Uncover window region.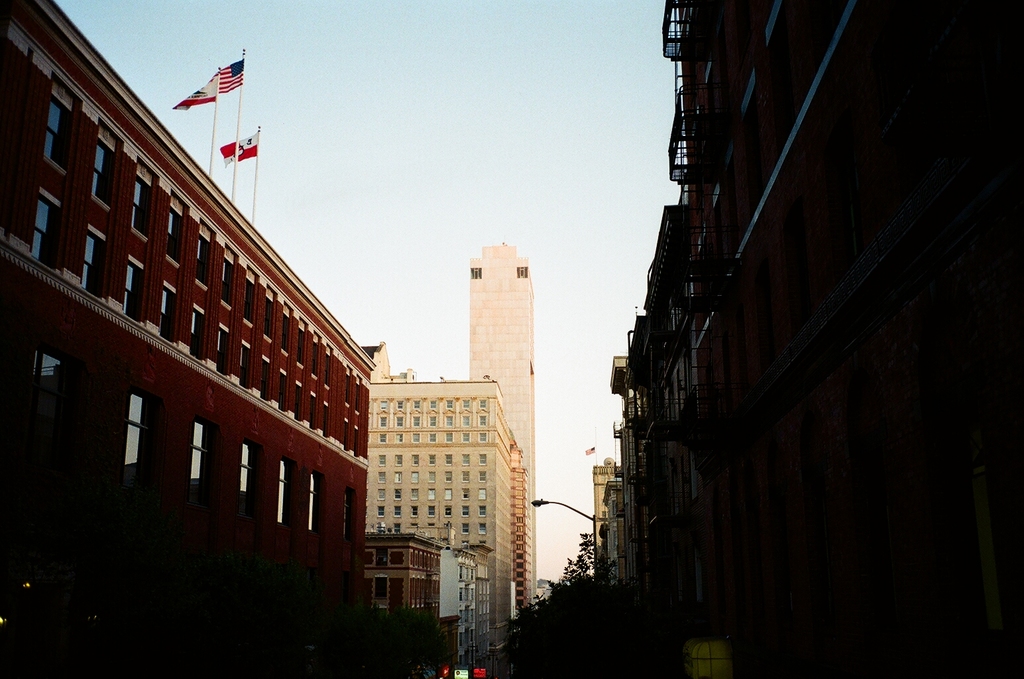
Uncovered: <bbox>200, 230, 223, 280</bbox>.
